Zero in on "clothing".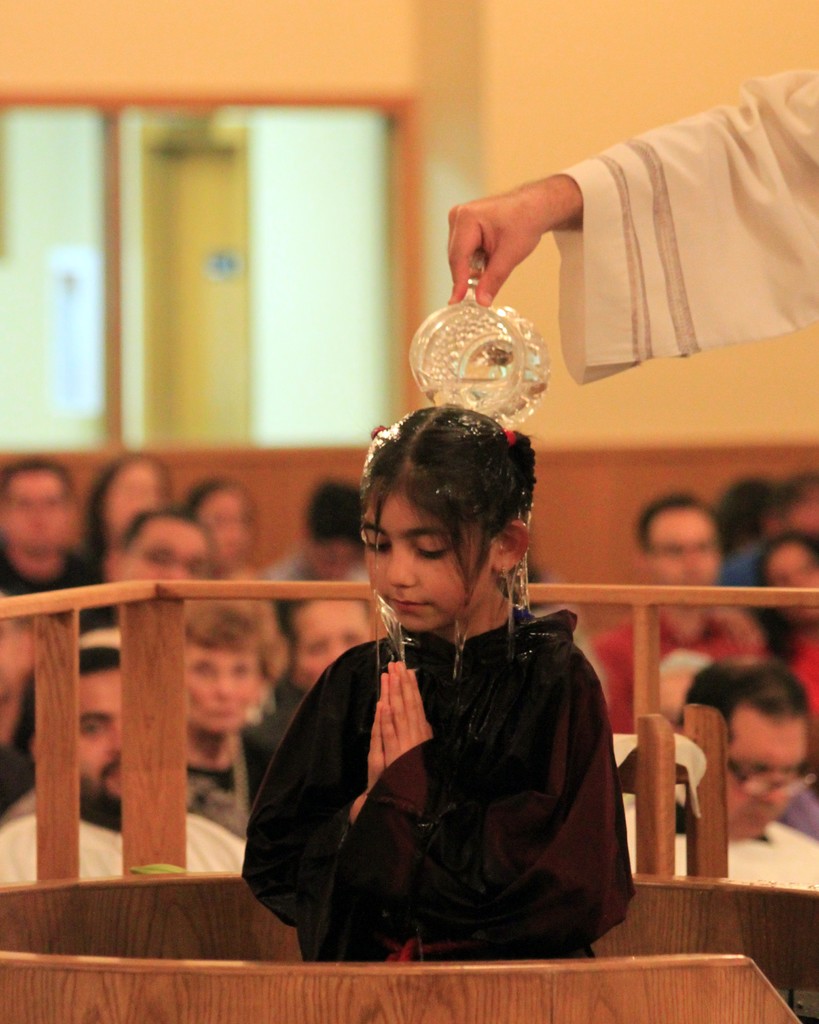
Zeroed in: 0 812 255 893.
